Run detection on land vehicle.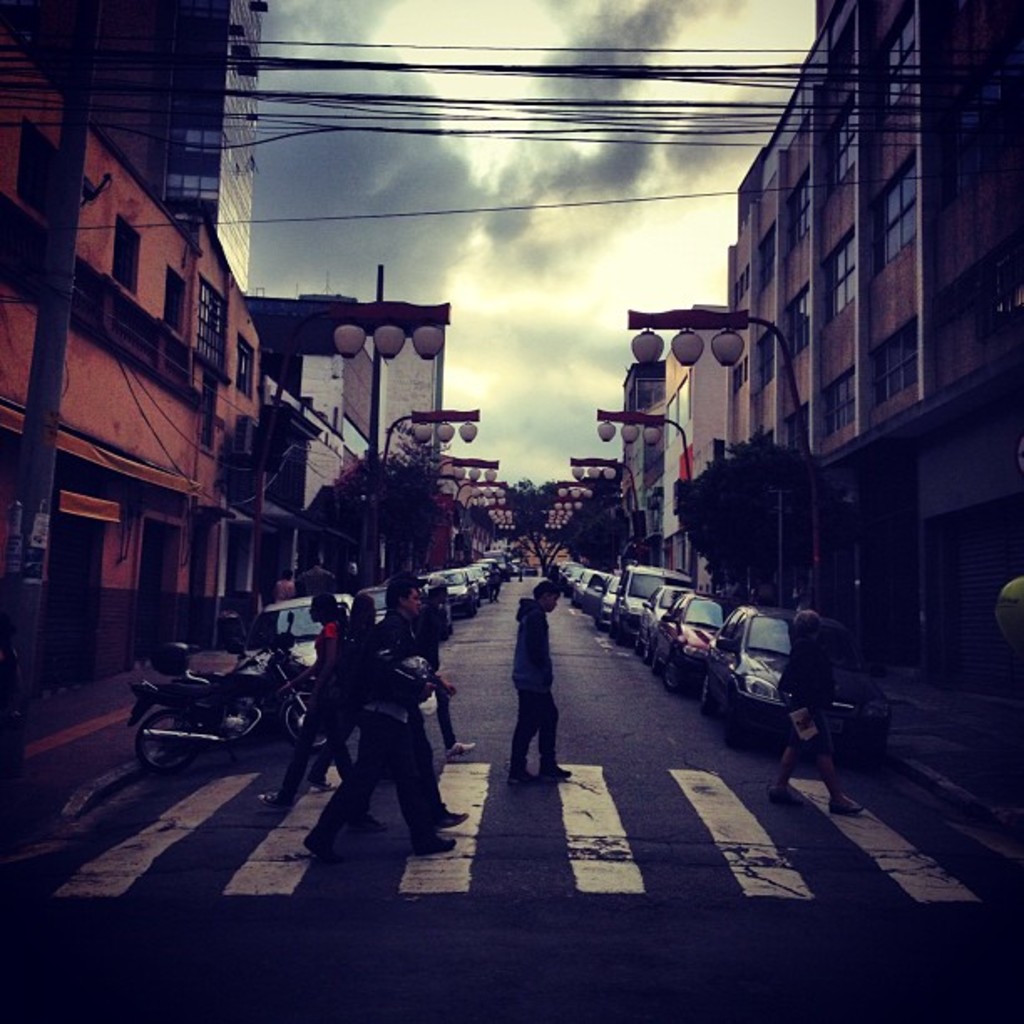
Result: Rect(122, 609, 330, 775).
